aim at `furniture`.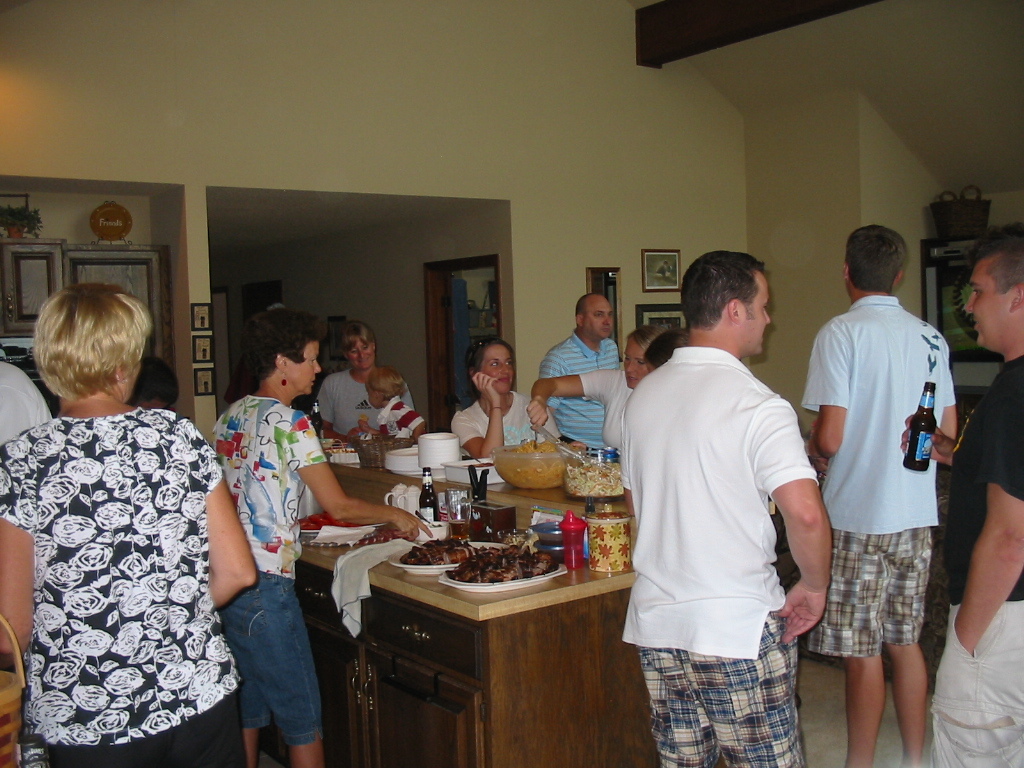
Aimed at left=784, top=392, right=985, bottom=691.
